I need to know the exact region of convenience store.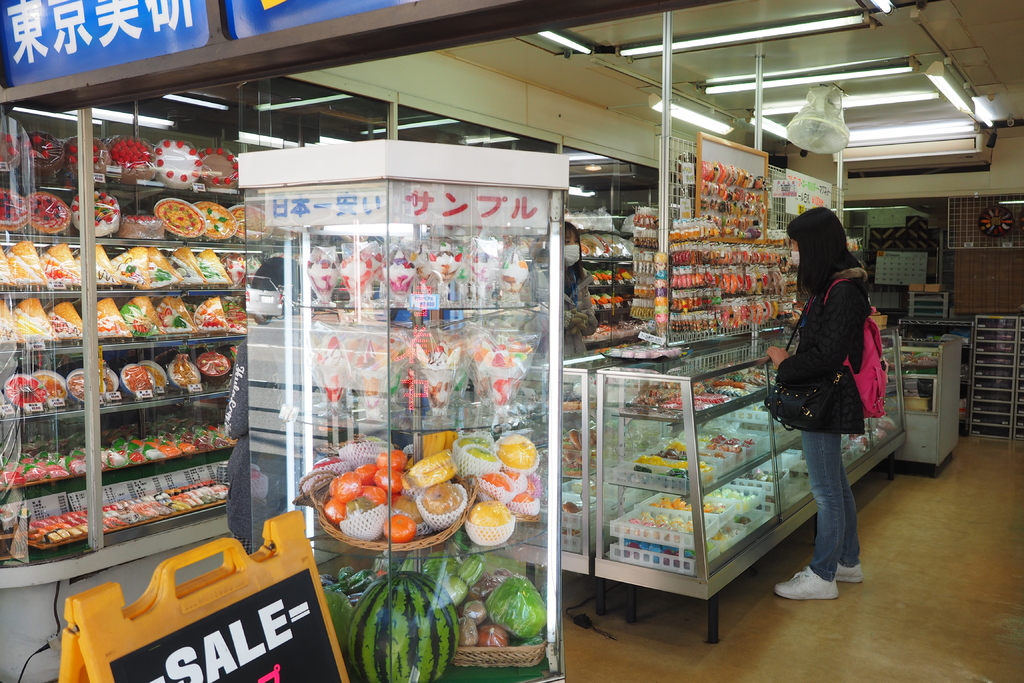
Region: bbox=[0, 0, 1023, 682].
